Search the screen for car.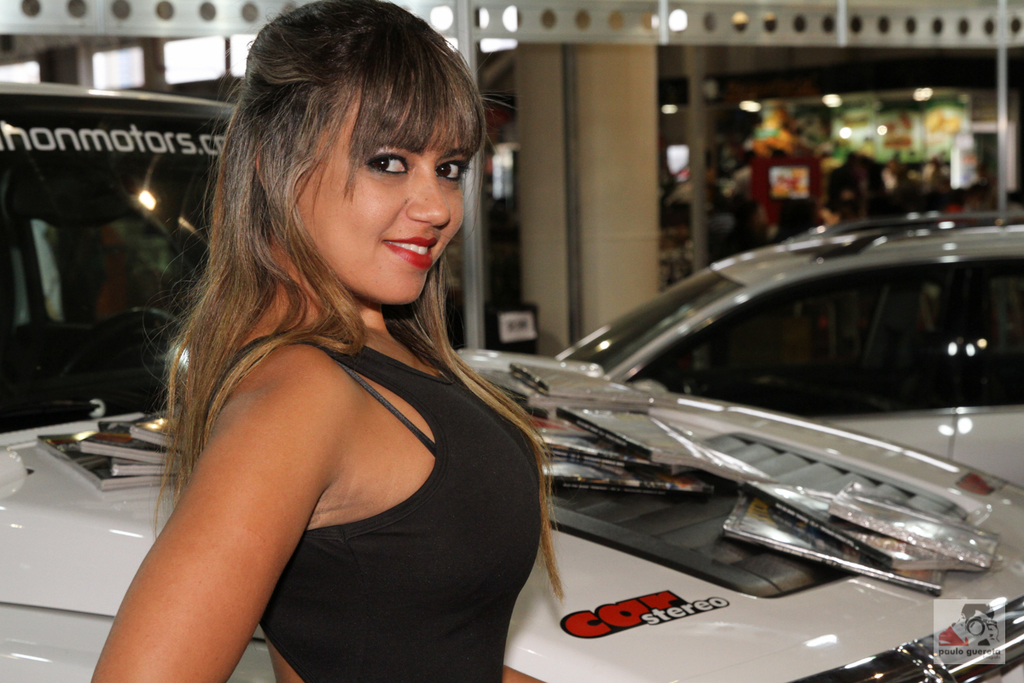
Found at x1=517, y1=209, x2=1020, y2=458.
